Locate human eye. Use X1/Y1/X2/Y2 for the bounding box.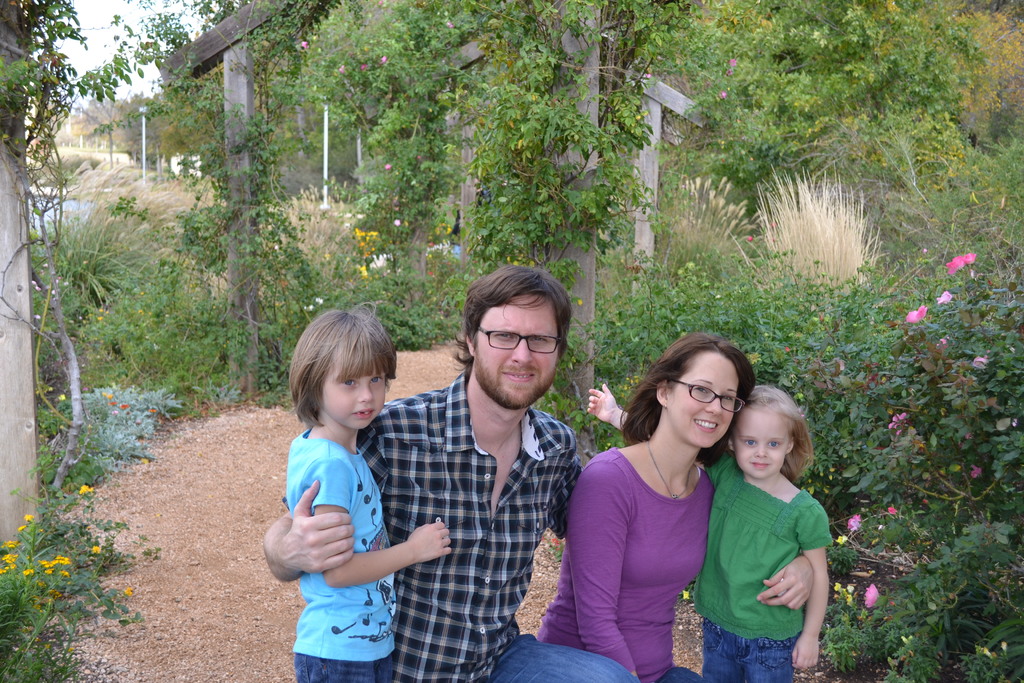
688/386/709/397.
